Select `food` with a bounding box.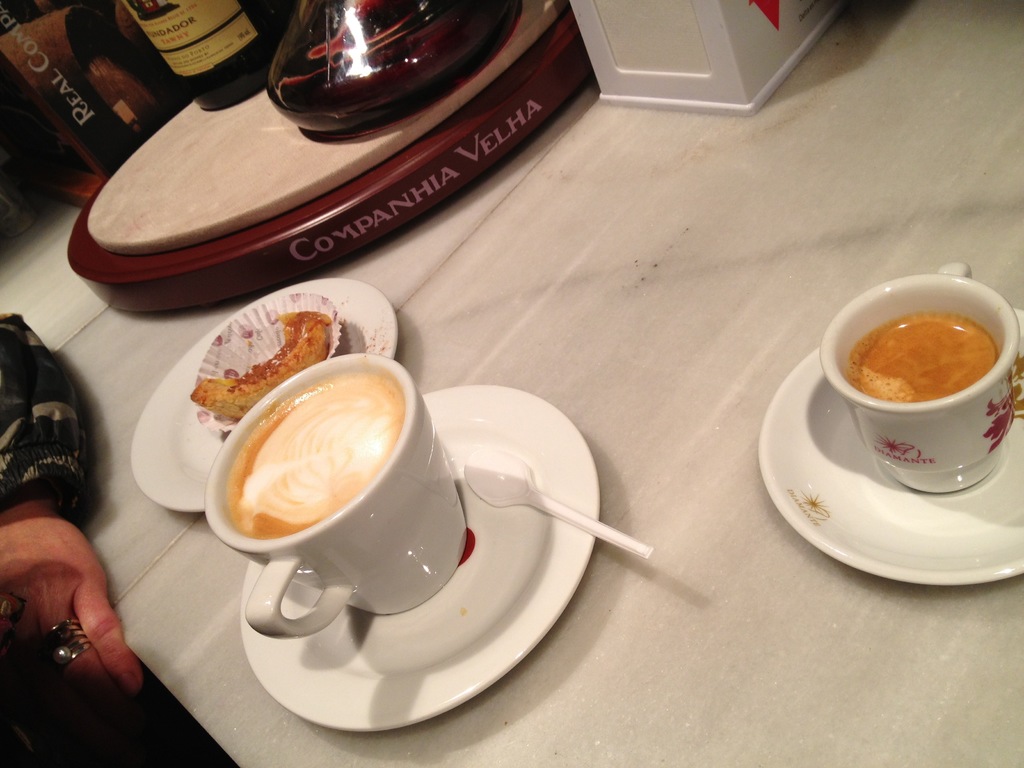
(202, 308, 333, 420).
